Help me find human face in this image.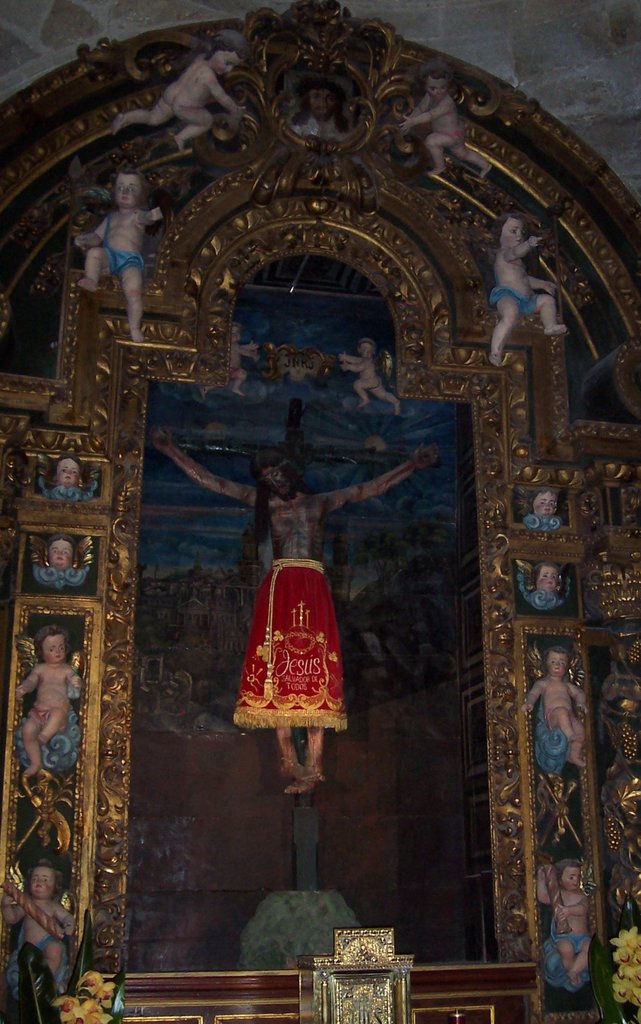
Found it: {"left": 30, "top": 869, "right": 58, "bottom": 899}.
